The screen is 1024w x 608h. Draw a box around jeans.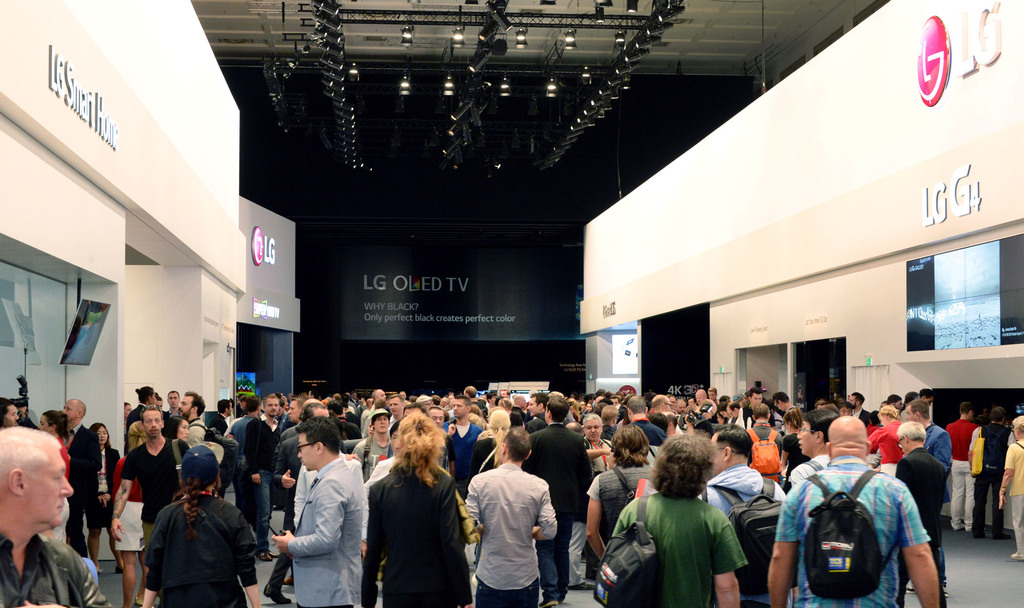
detection(979, 469, 1005, 525).
